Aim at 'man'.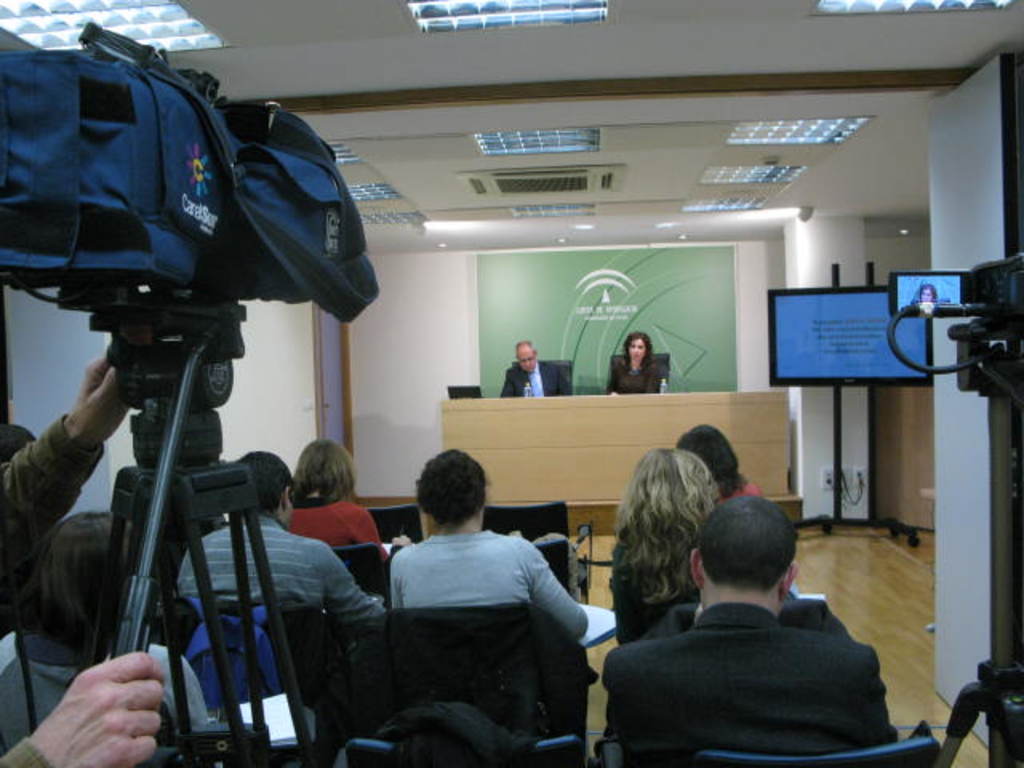
Aimed at 173, 450, 390, 616.
